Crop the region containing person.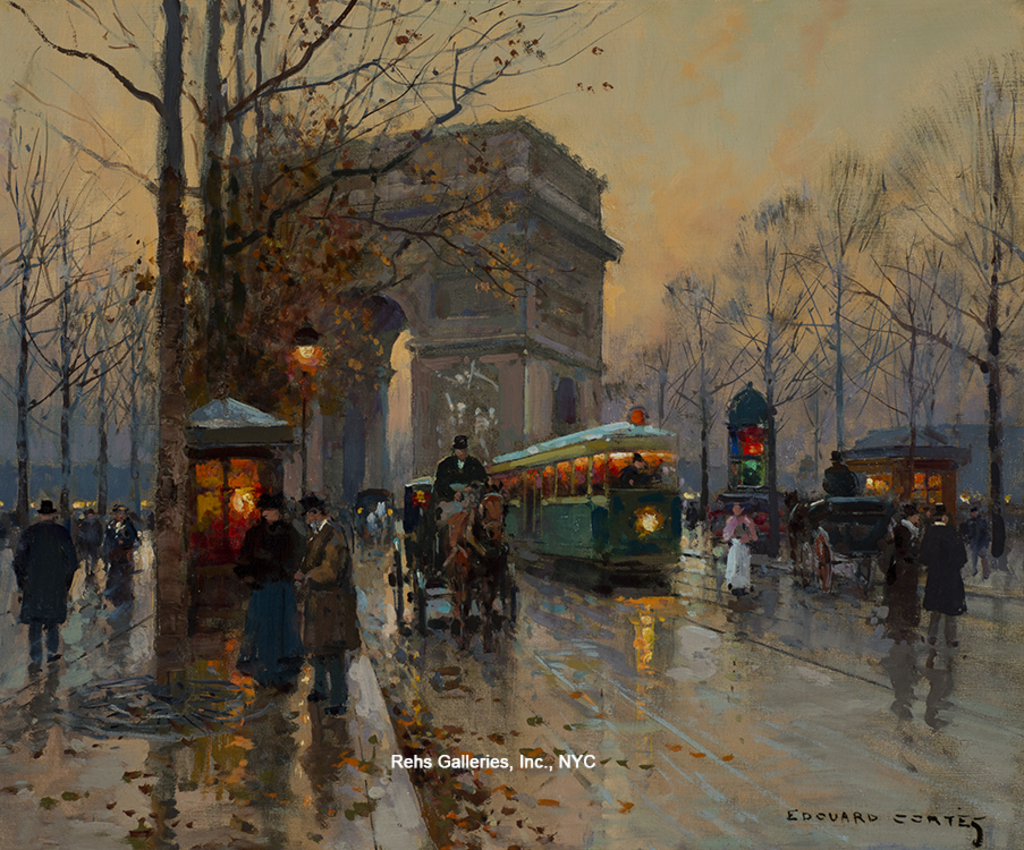
Crop region: [108, 500, 132, 571].
